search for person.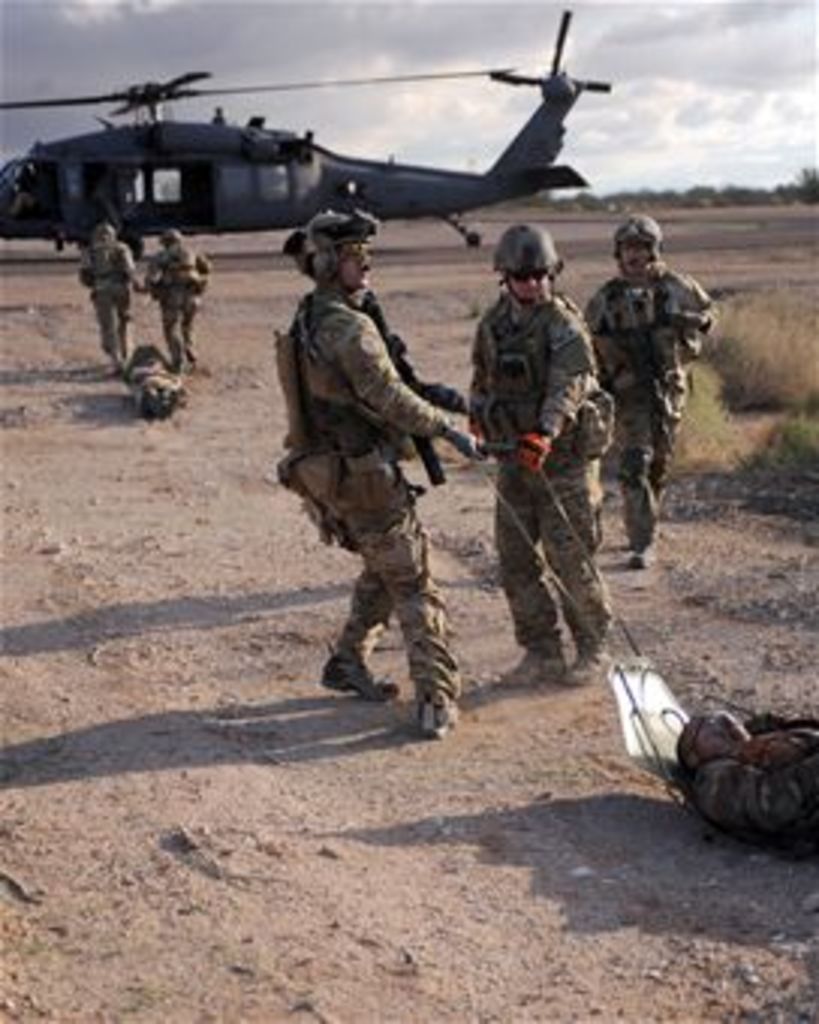
Found at (x1=75, y1=223, x2=132, y2=364).
